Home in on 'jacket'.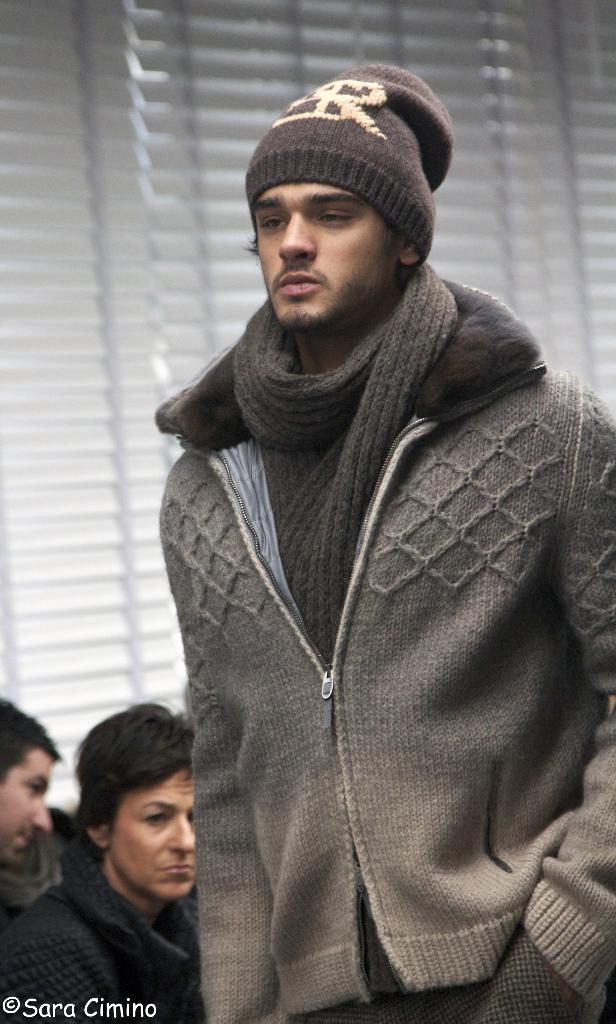
Homed in at <bbox>125, 262, 615, 1014</bbox>.
